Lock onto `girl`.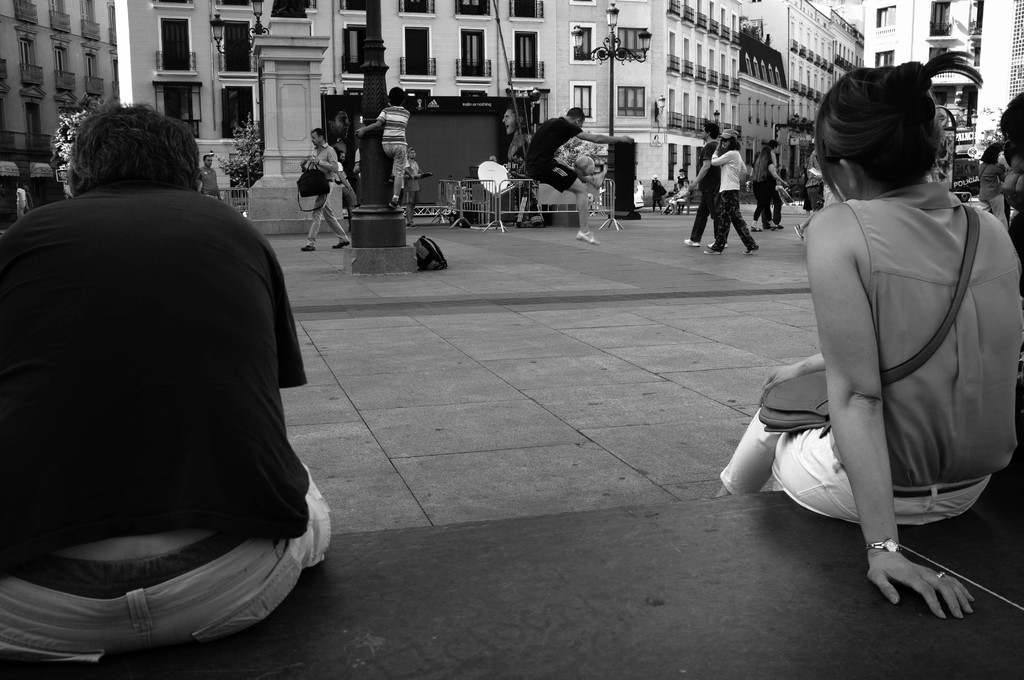
Locked: bbox=[701, 127, 760, 252].
